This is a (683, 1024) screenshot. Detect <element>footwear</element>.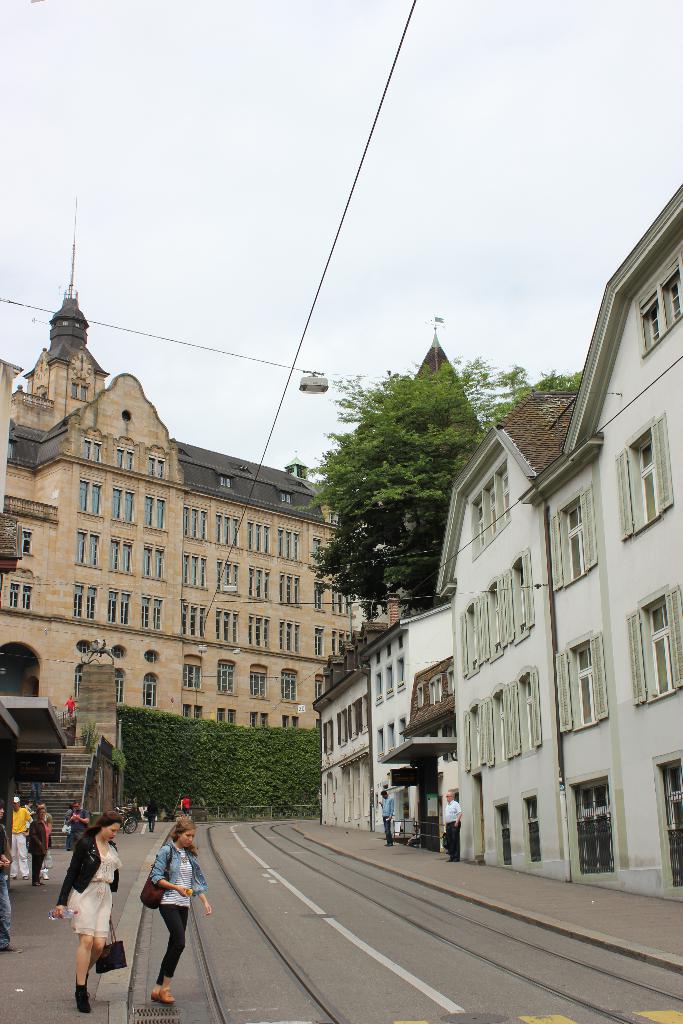
detection(140, 988, 156, 1002).
